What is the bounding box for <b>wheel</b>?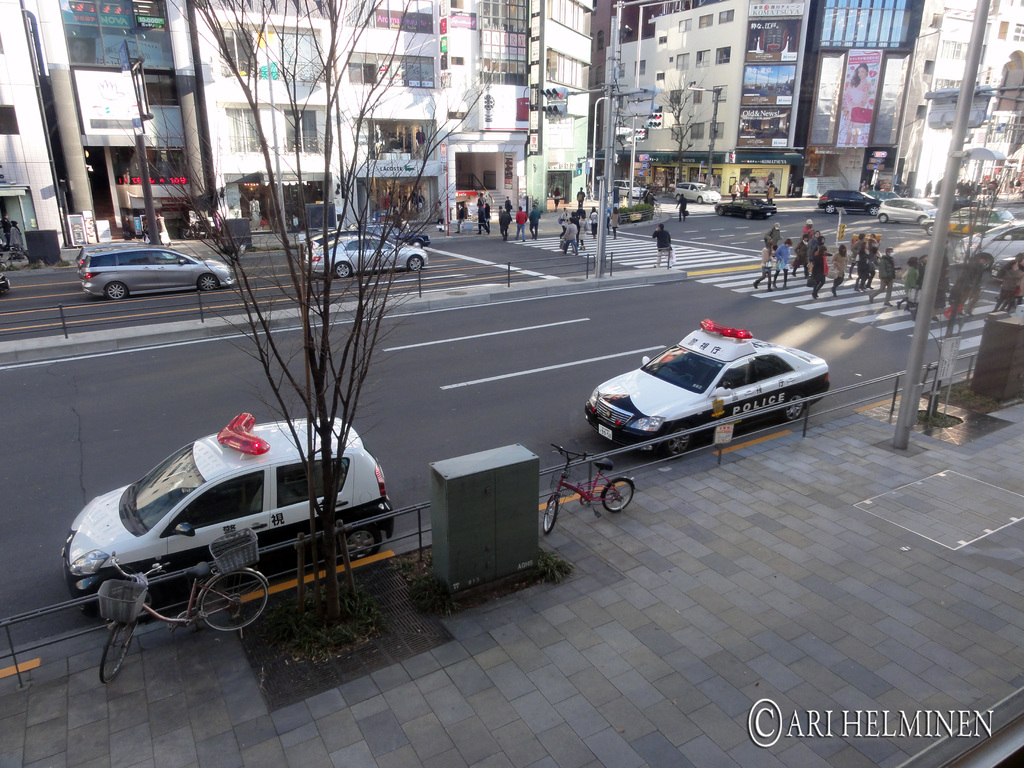
l=918, t=215, r=924, b=223.
